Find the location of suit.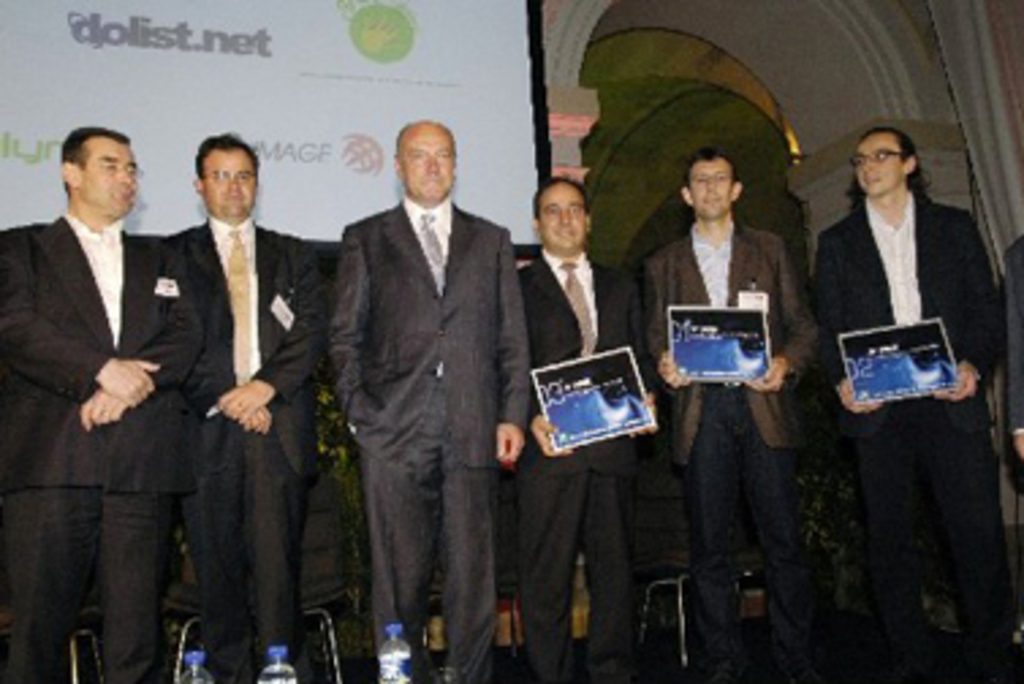
Location: [left=0, top=212, right=206, bottom=681].
